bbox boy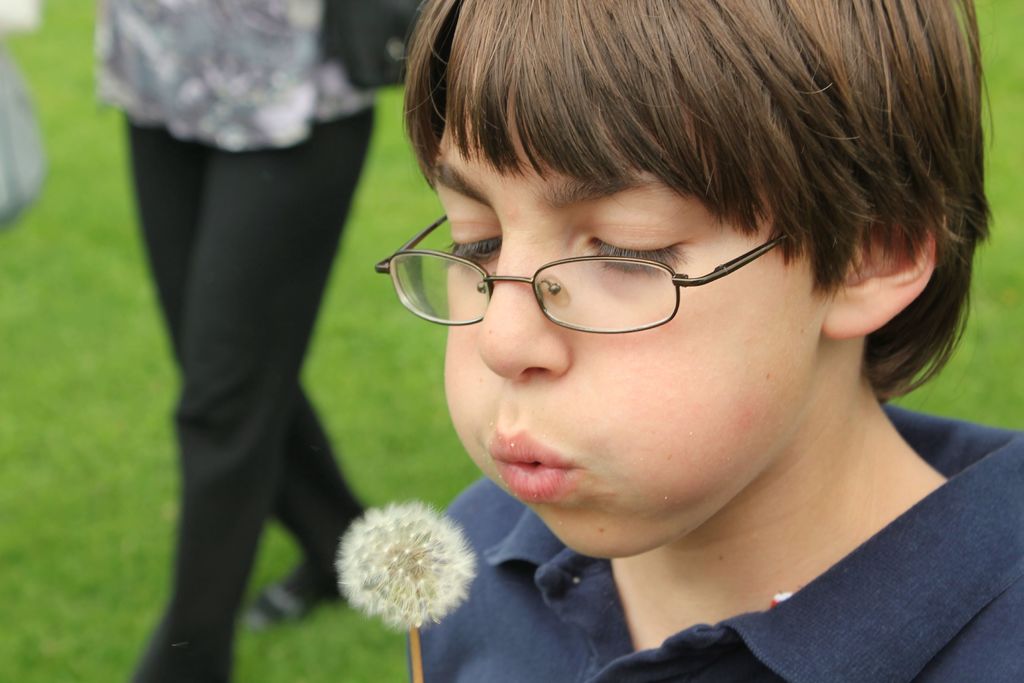
{"left": 308, "top": 0, "right": 1023, "bottom": 682}
